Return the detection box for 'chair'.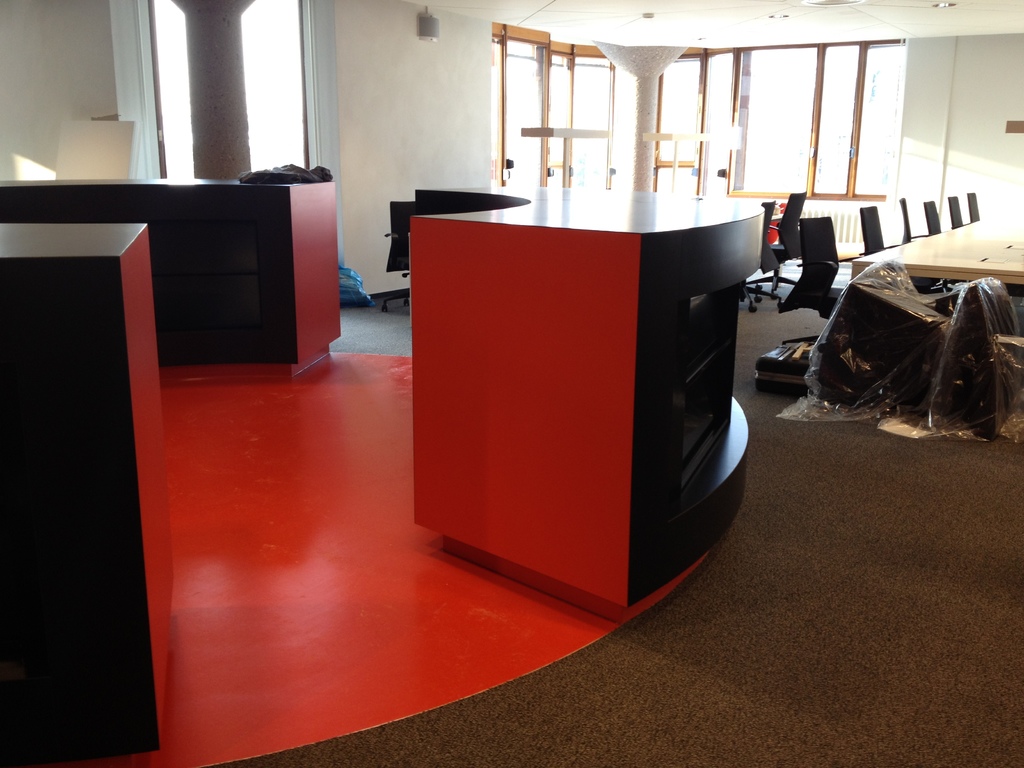
(899,193,932,292).
